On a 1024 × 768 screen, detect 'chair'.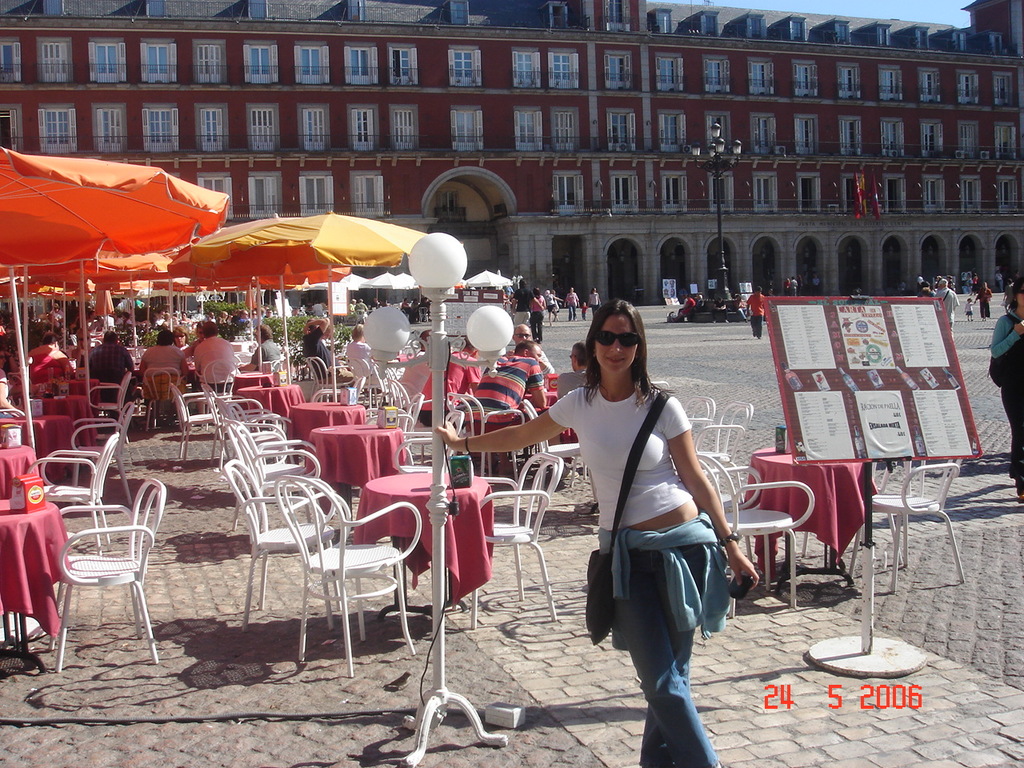
box=[25, 431, 122, 551].
